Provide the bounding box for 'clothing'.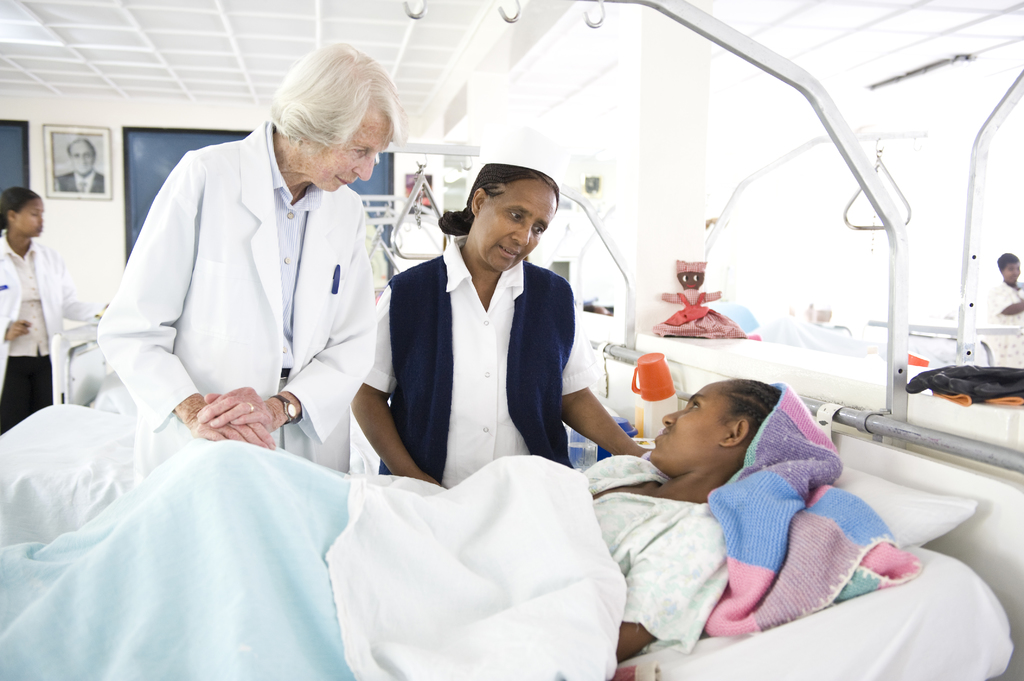
x1=51, y1=167, x2=105, y2=193.
